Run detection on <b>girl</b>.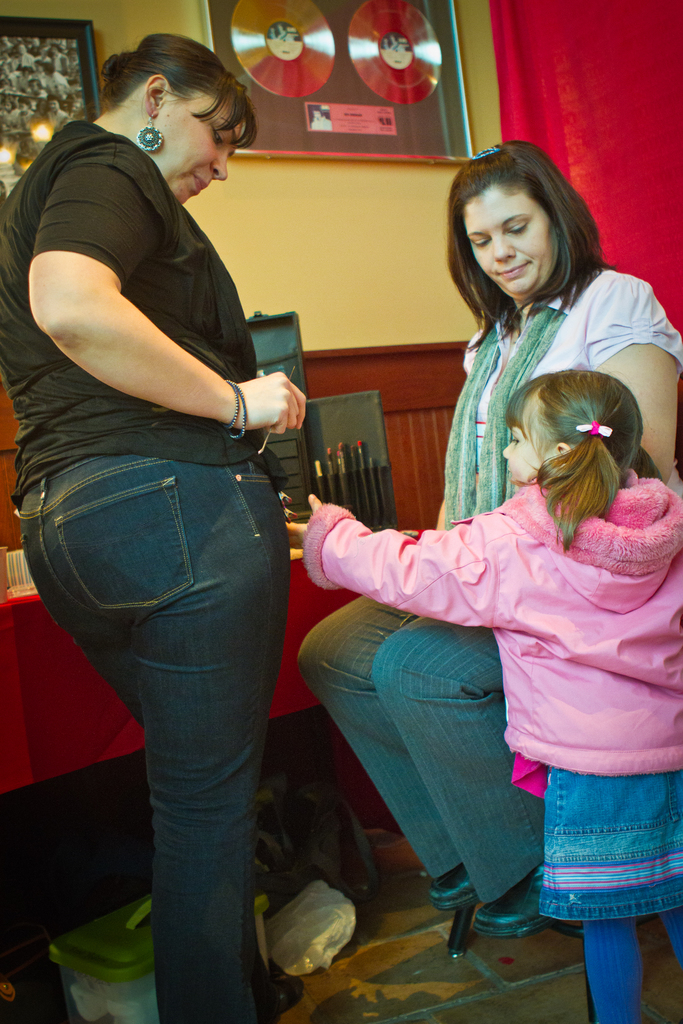
Result: detection(284, 369, 682, 1023).
